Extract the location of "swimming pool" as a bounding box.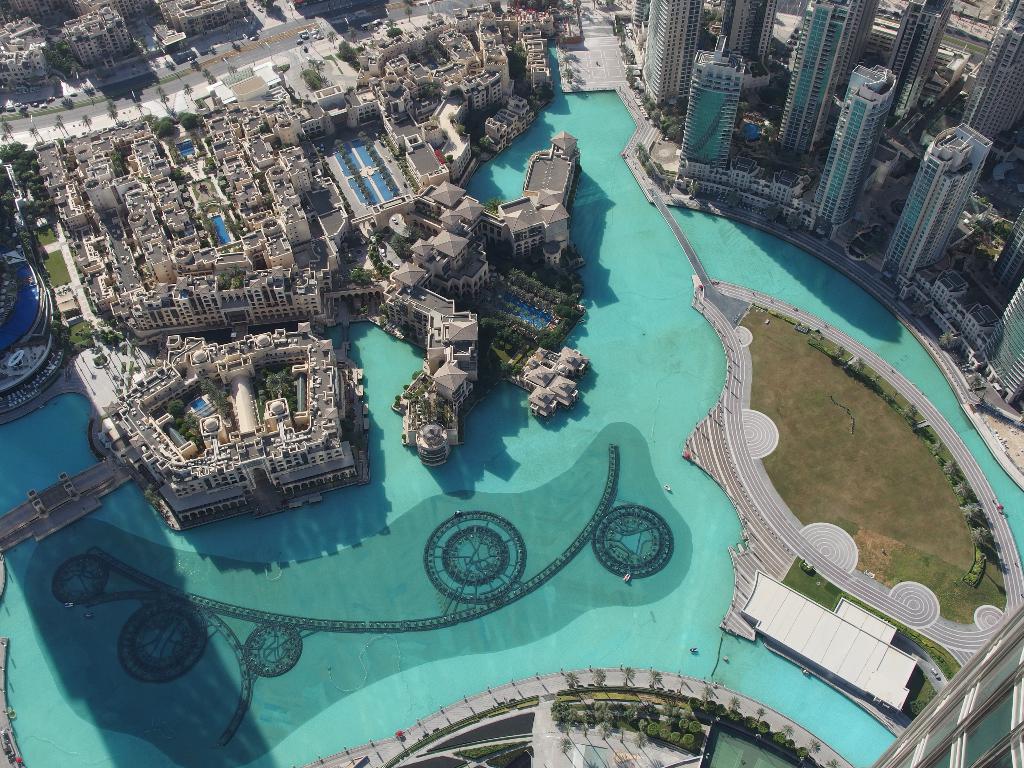
region(670, 205, 1023, 575).
